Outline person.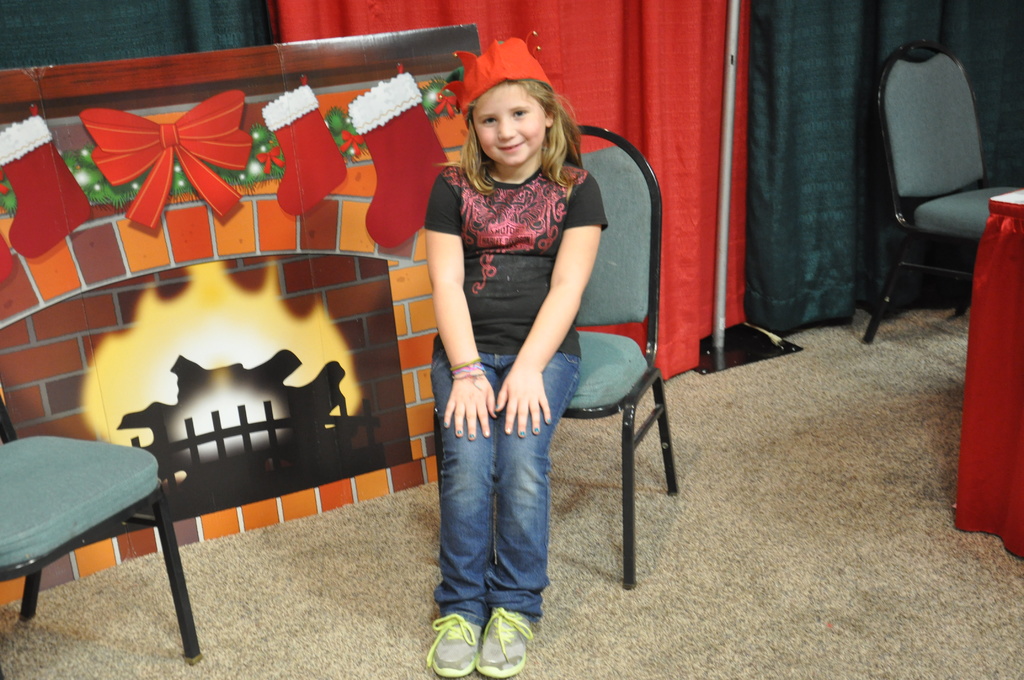
Outline: bbox=(420, 36, 637, 610).
